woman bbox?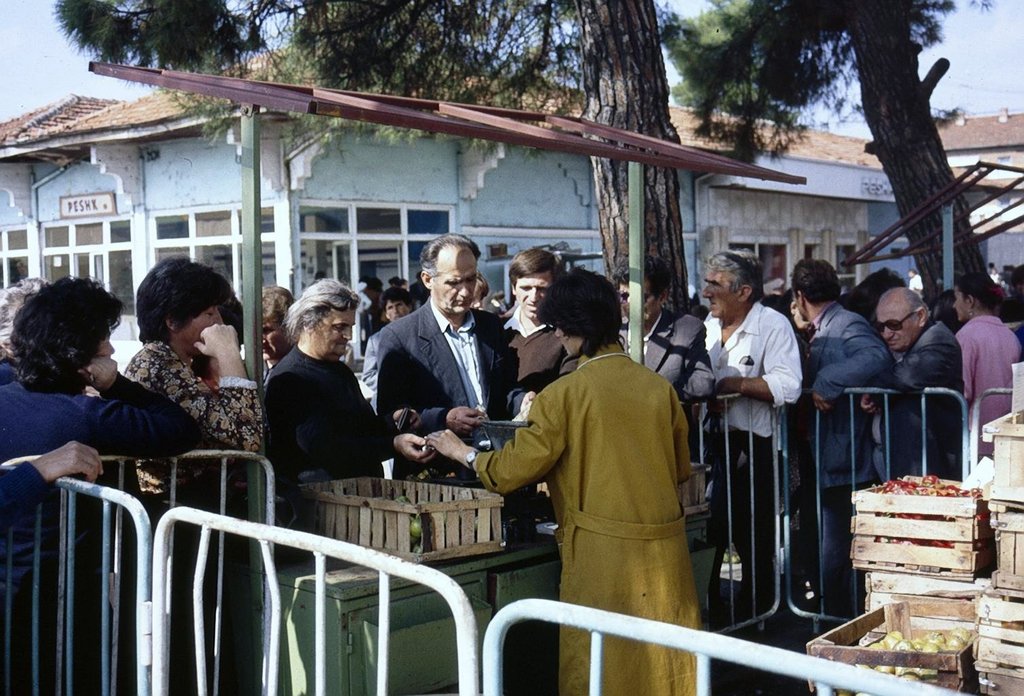
(955, 272, 1023, 463)
